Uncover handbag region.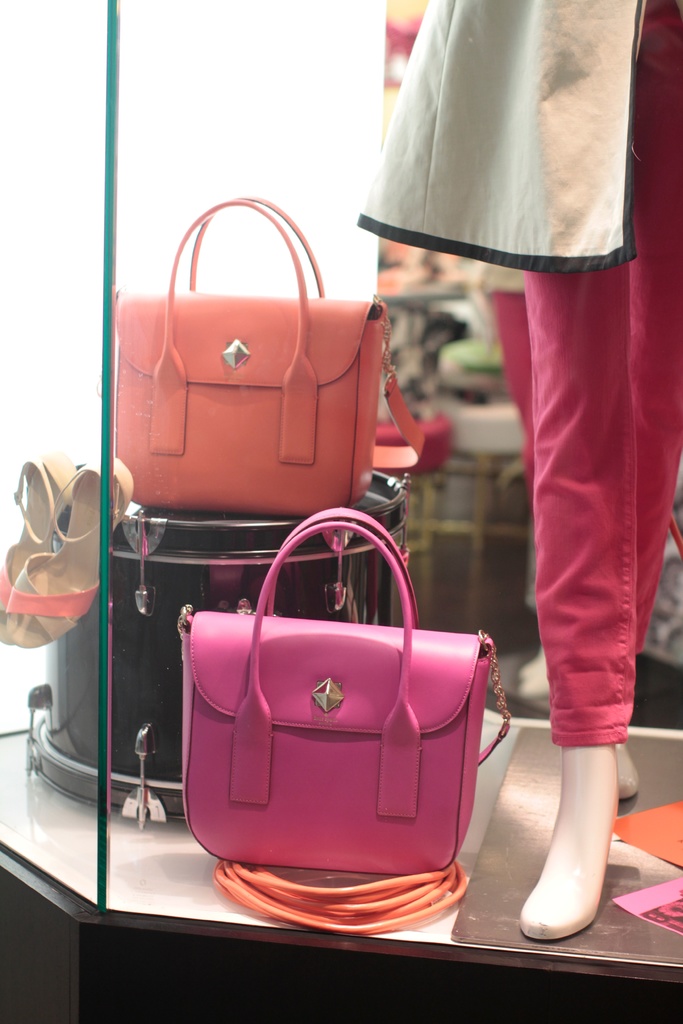
Uncovered: <box>108,197,422,514</box>.
